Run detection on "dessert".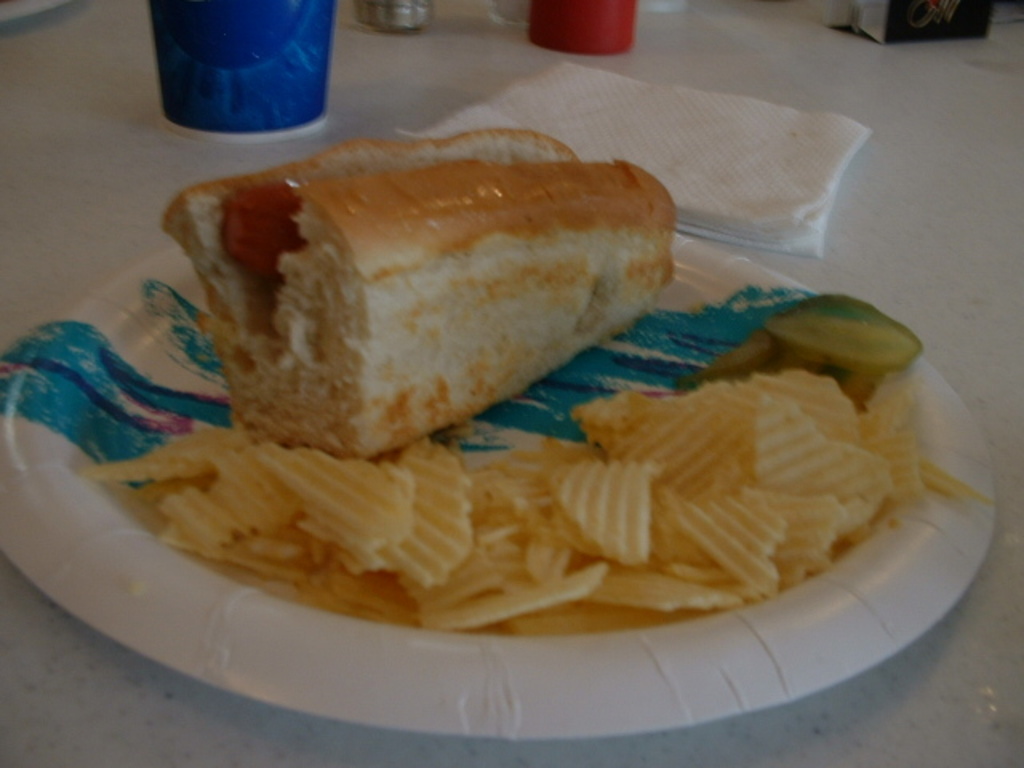
Result: 74, 134, 922, 630.
